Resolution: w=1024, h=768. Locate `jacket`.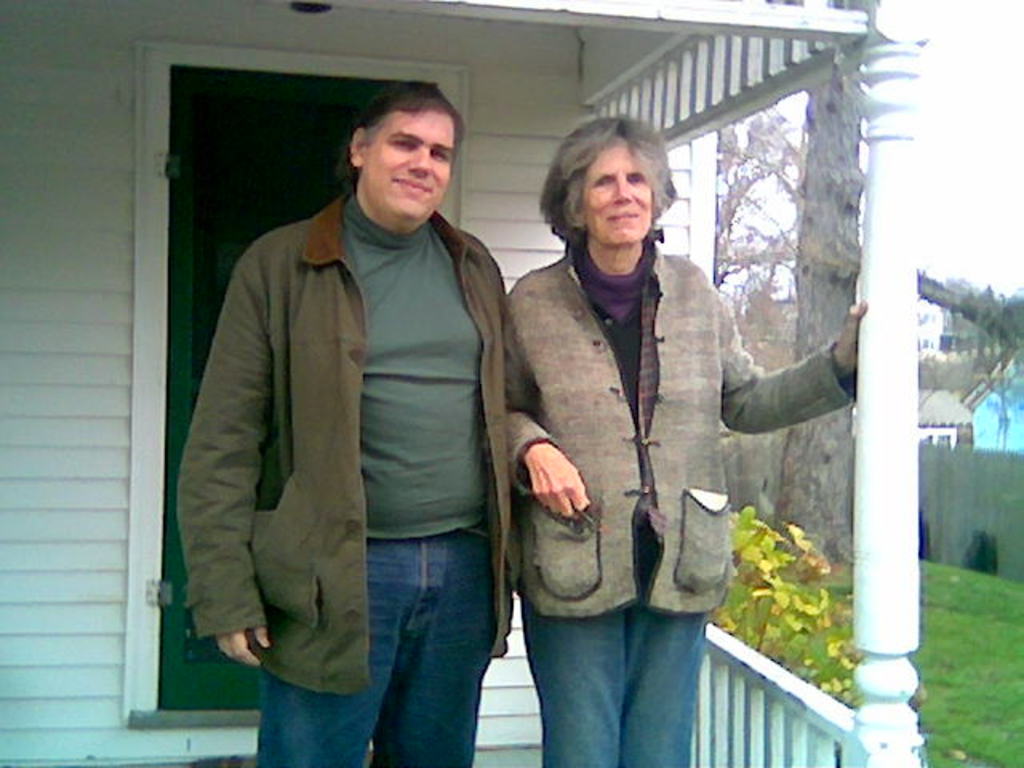
bbox=[166, 192, 518, 704].
